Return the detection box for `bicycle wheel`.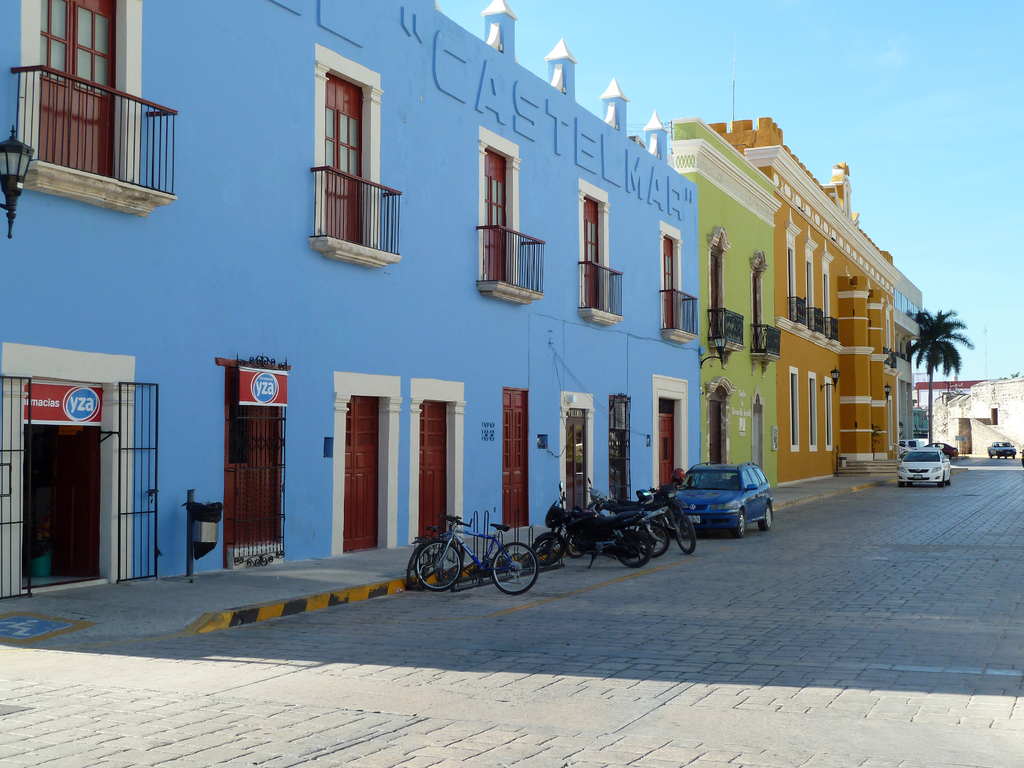
x1=493, y1=540, x2=538, y2=594.
